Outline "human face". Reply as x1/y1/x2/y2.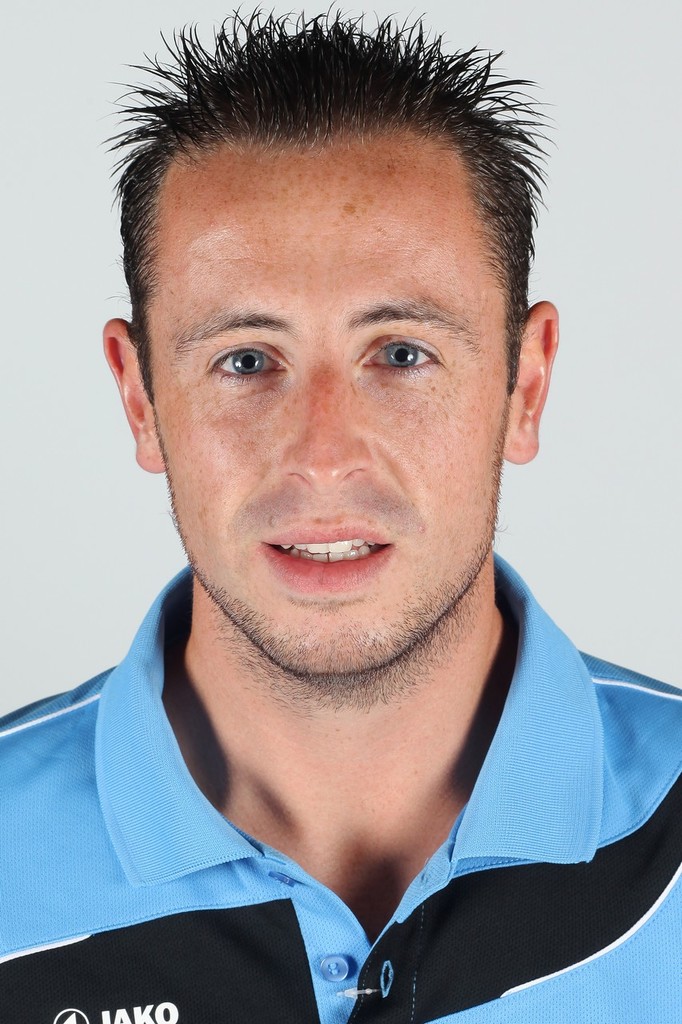
148/154/509/672.
